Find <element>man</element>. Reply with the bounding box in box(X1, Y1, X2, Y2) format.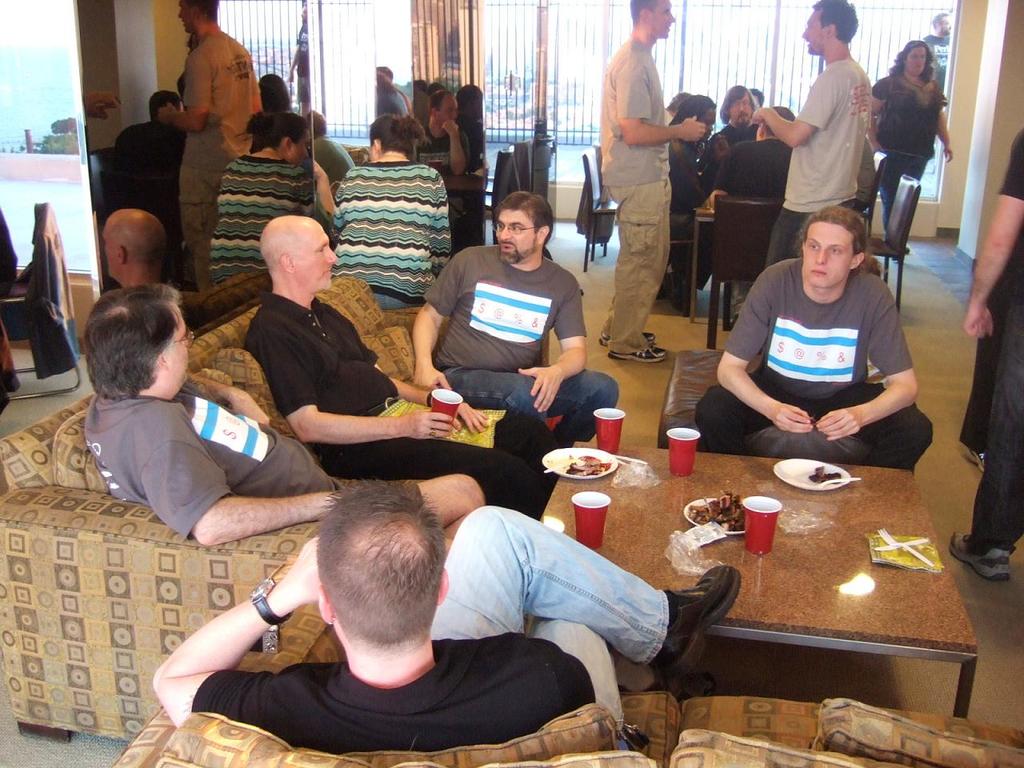
box(668, 93, 719, 307).
